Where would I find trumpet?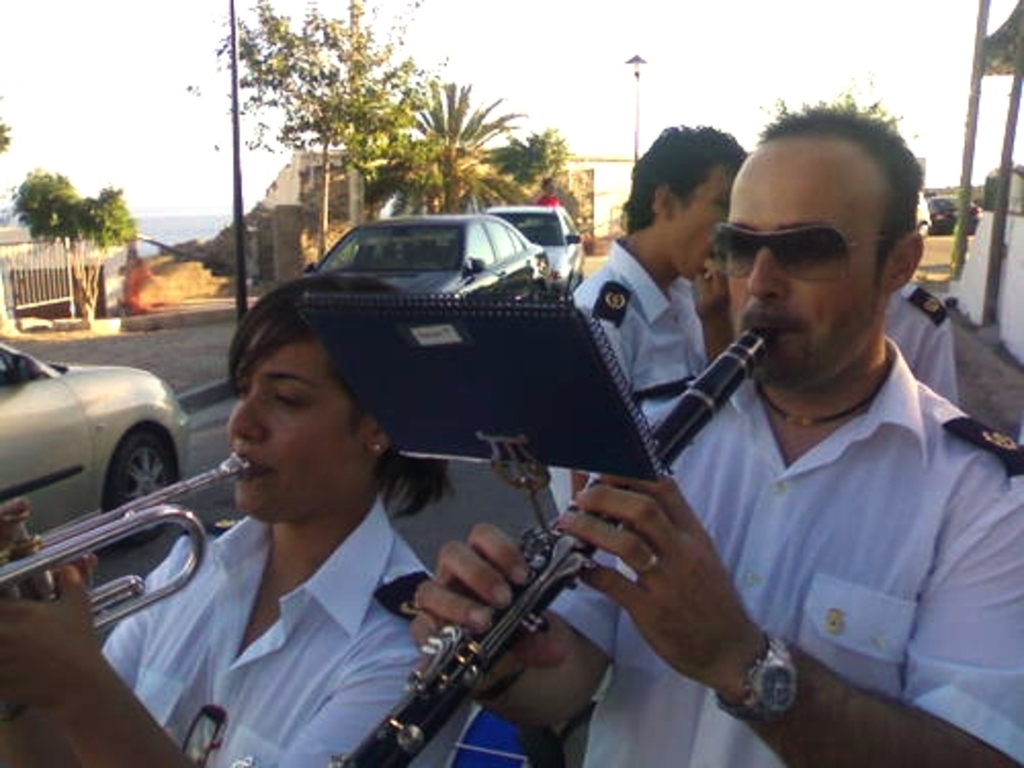
At x1=6 y1=418 x2=246 y2=627.
